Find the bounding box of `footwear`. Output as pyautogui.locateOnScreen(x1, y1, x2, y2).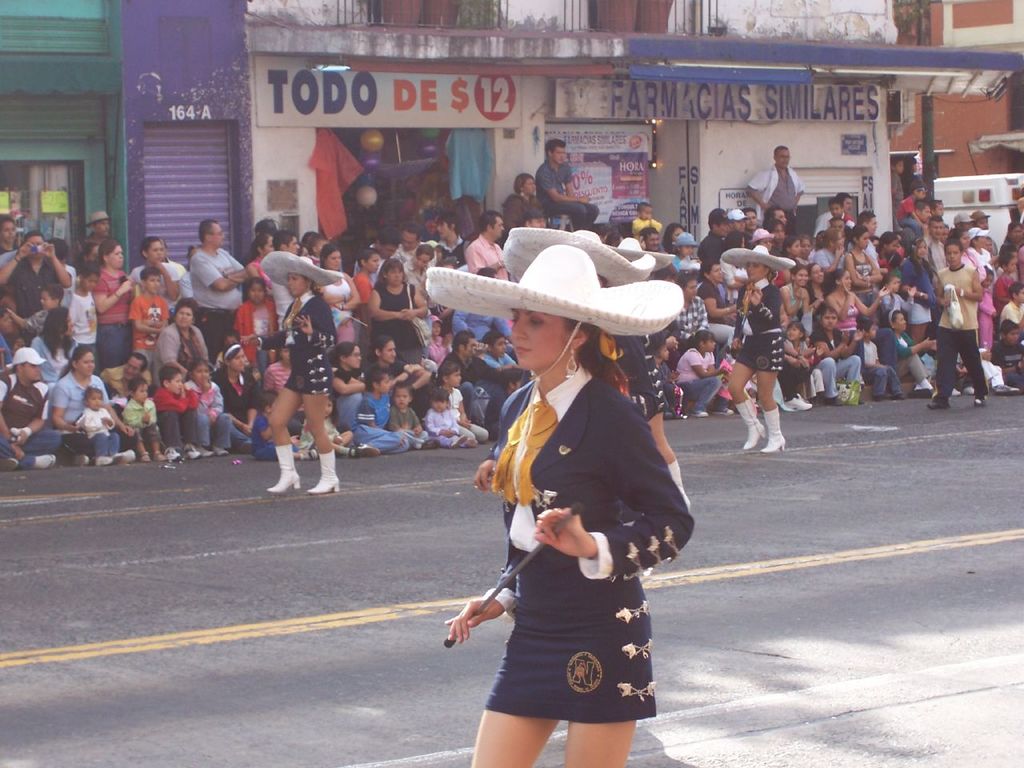
pyautogui.locateOnScreen(822, 394, 838, 404).
